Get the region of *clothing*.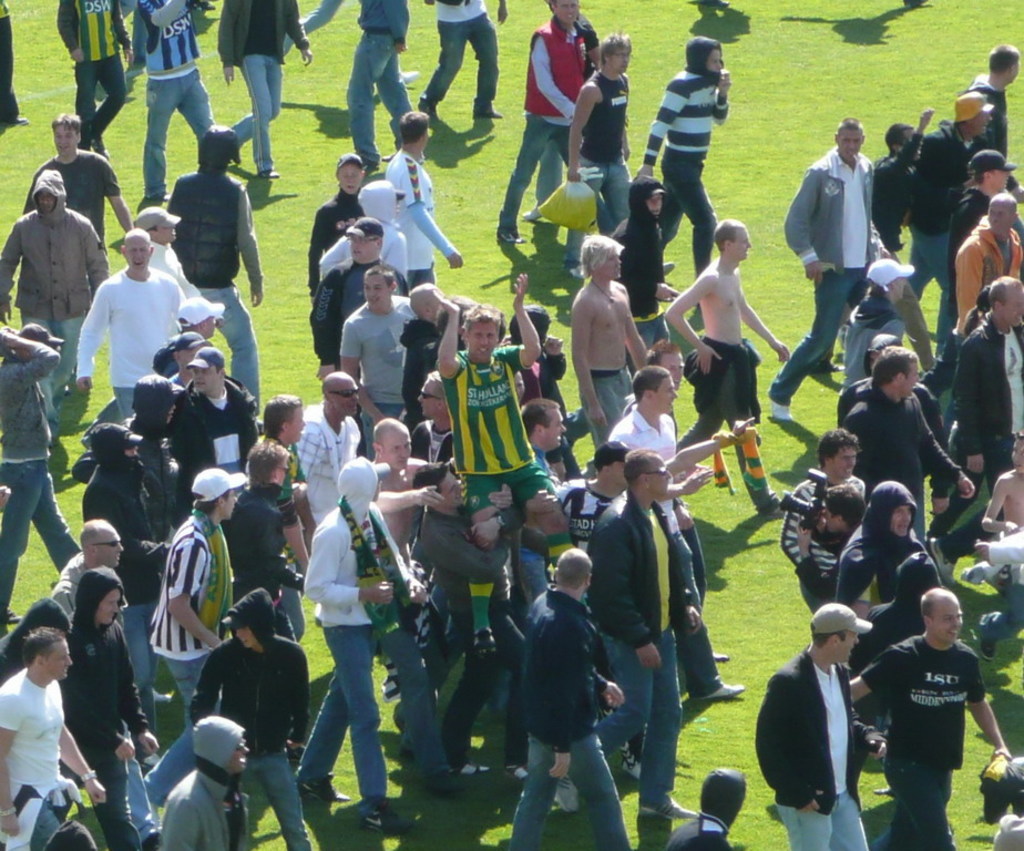
768:142:883:406.
